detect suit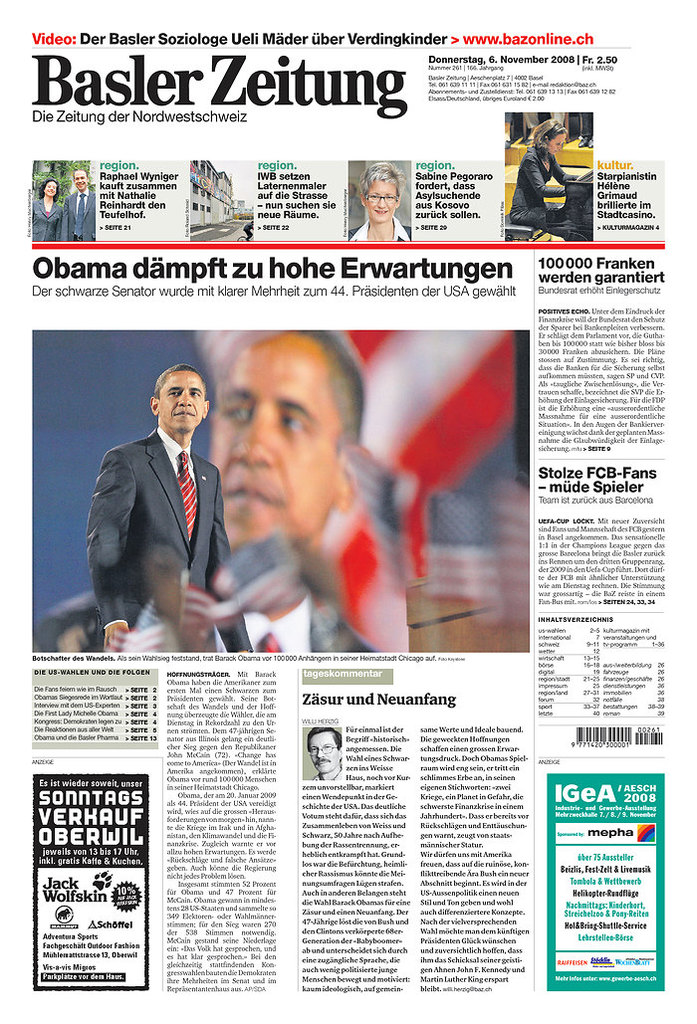
(66,400,226,672)
